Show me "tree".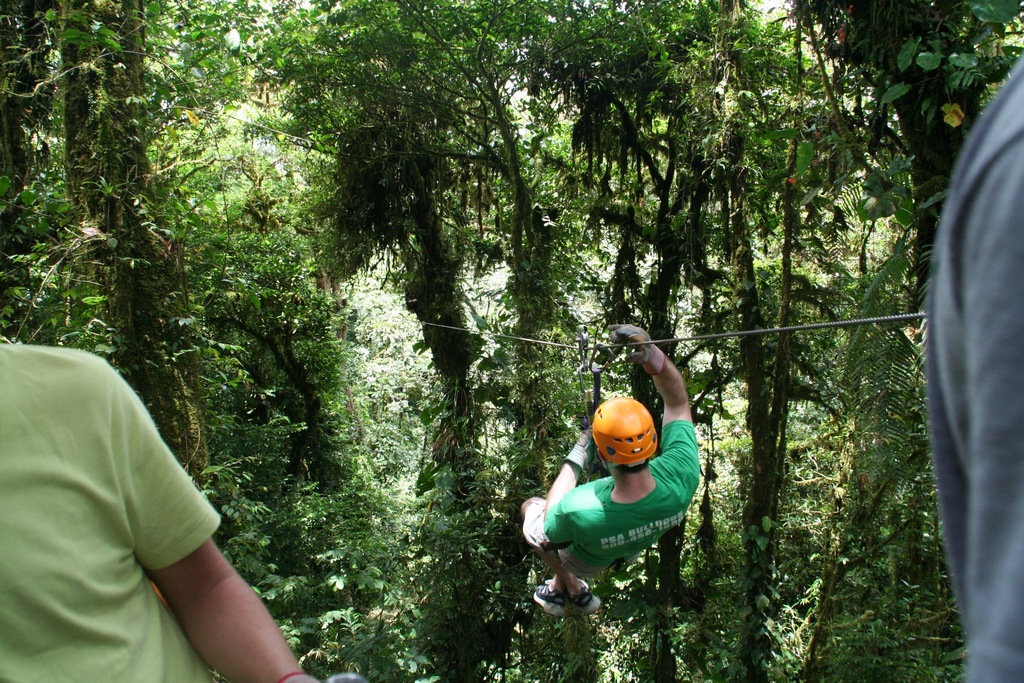
"tree" is here: BBox(0, 1, 1023, 681).
